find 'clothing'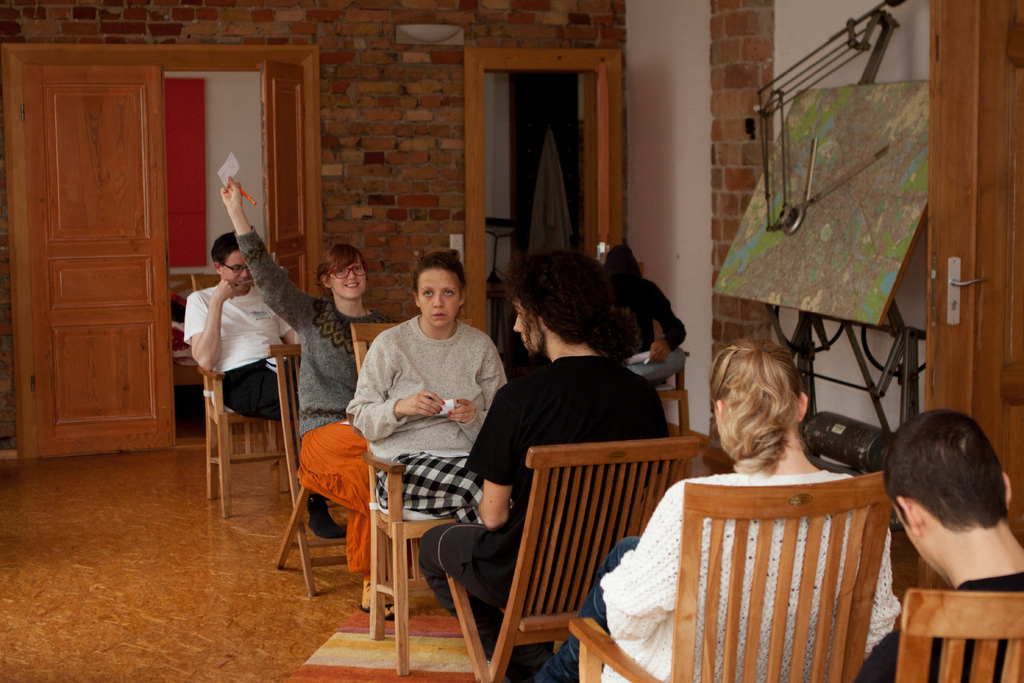
rect(227, 353, 298, 420)
